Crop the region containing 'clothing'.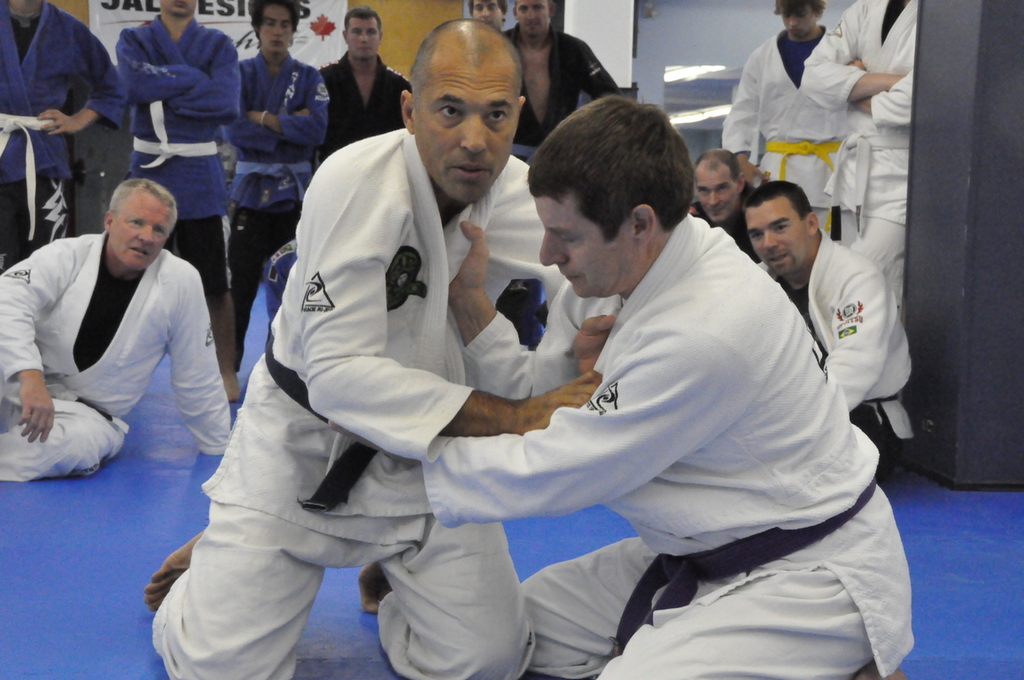
Crop region: (115,13,242,365).
